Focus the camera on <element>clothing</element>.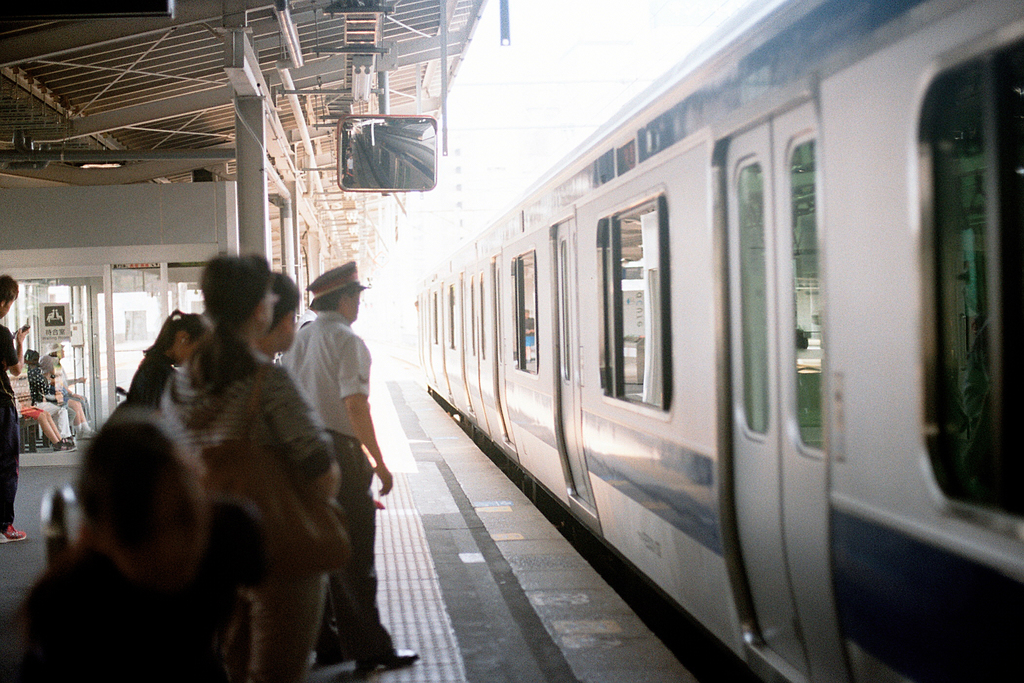
Focus region: [284, 309, 373, 441].
